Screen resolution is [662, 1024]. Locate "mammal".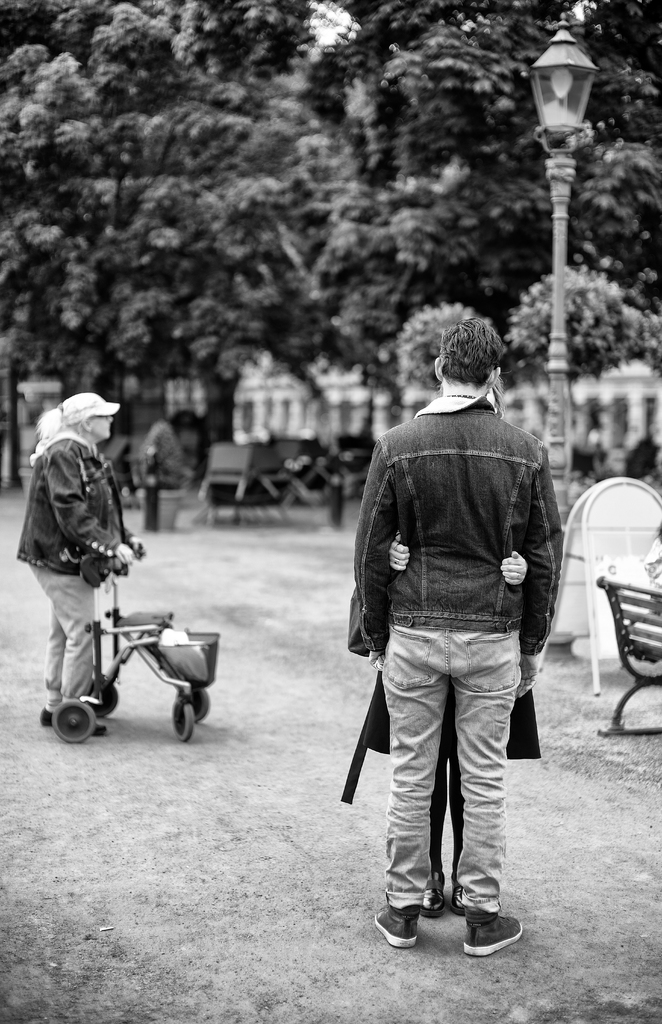
(left=10, top=391, right=147, bottom=728).
